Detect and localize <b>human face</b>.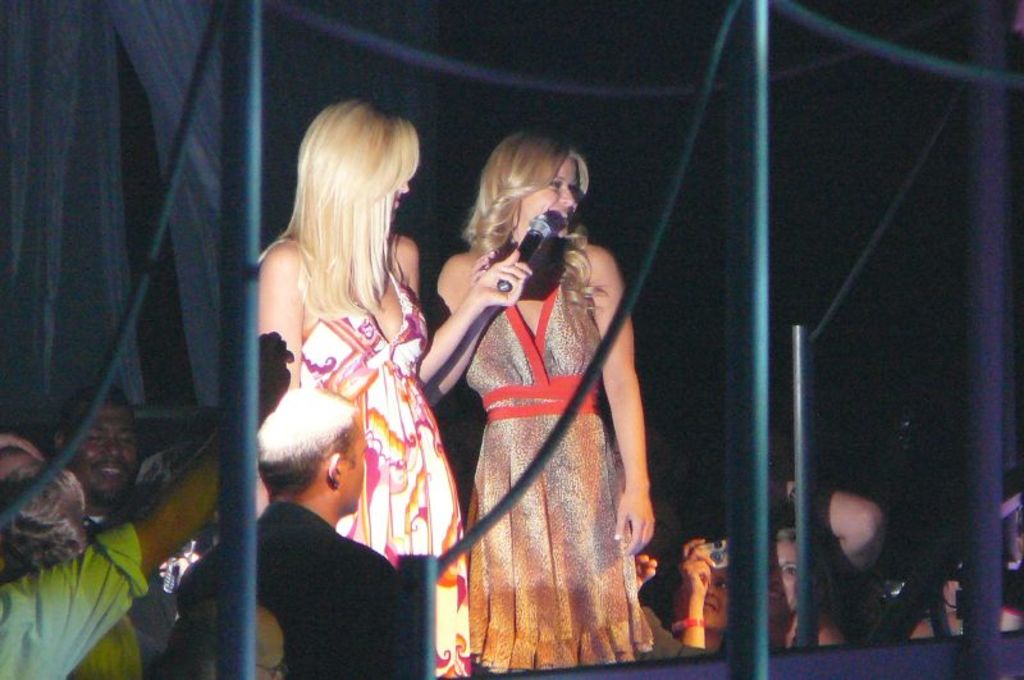
Localized at <bbox>337, 424, 370, 505</bbox>.
